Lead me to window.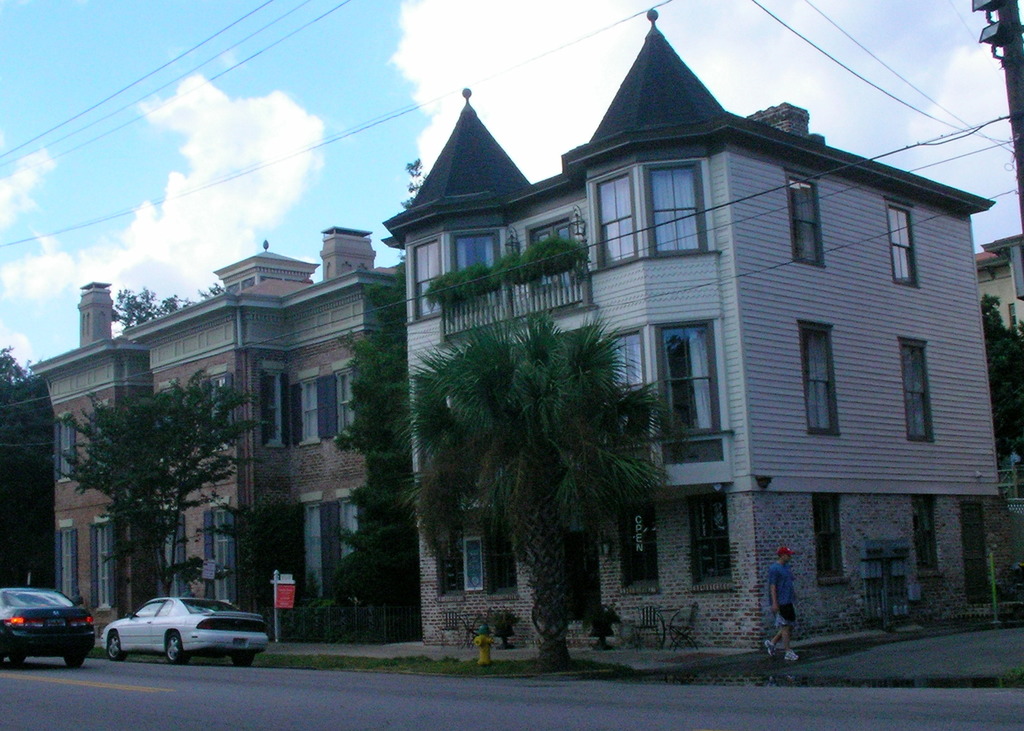
Lead to (324, 491, 364, 596).
